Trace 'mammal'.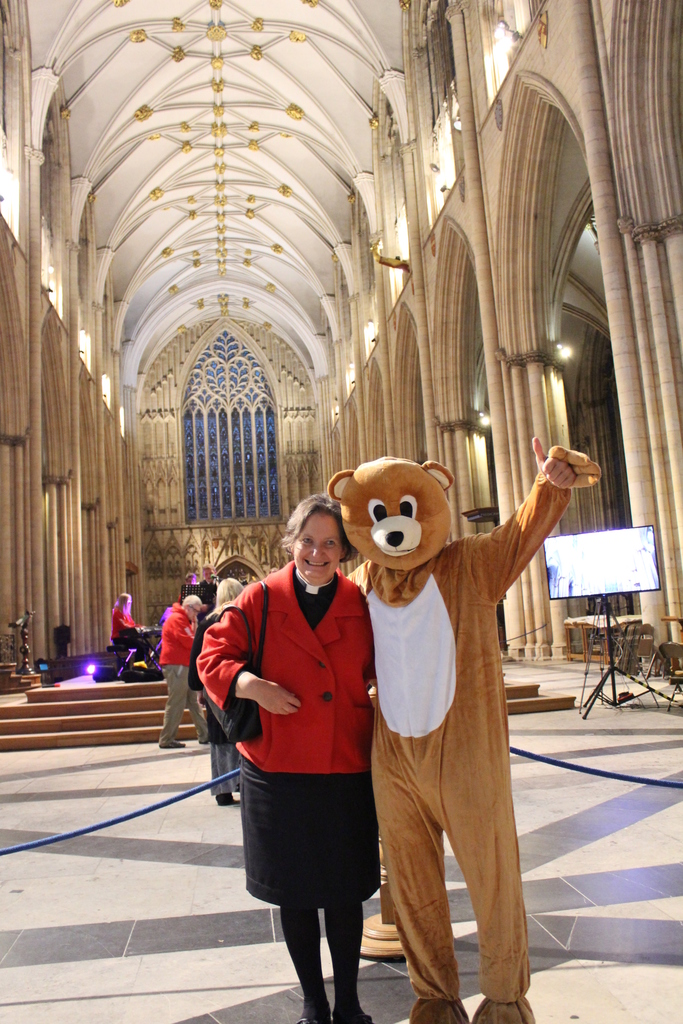
Traced to (left=209, top=499, right=385, bottom=948).
